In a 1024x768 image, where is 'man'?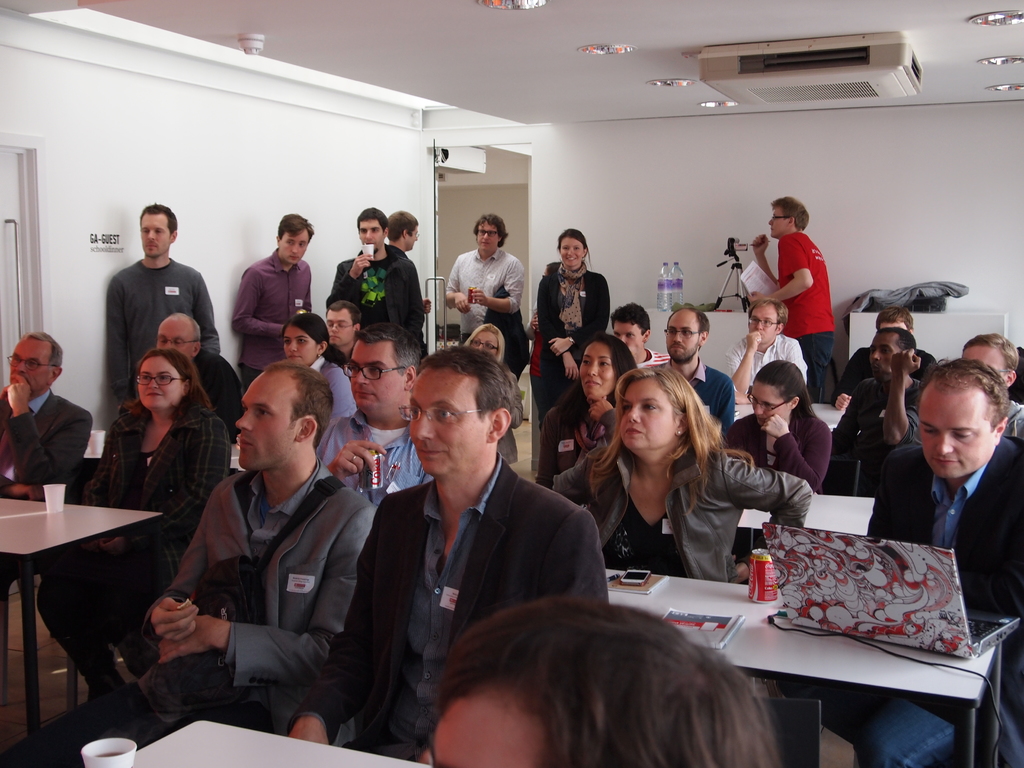
BBox(416, 604, 781, 767).
